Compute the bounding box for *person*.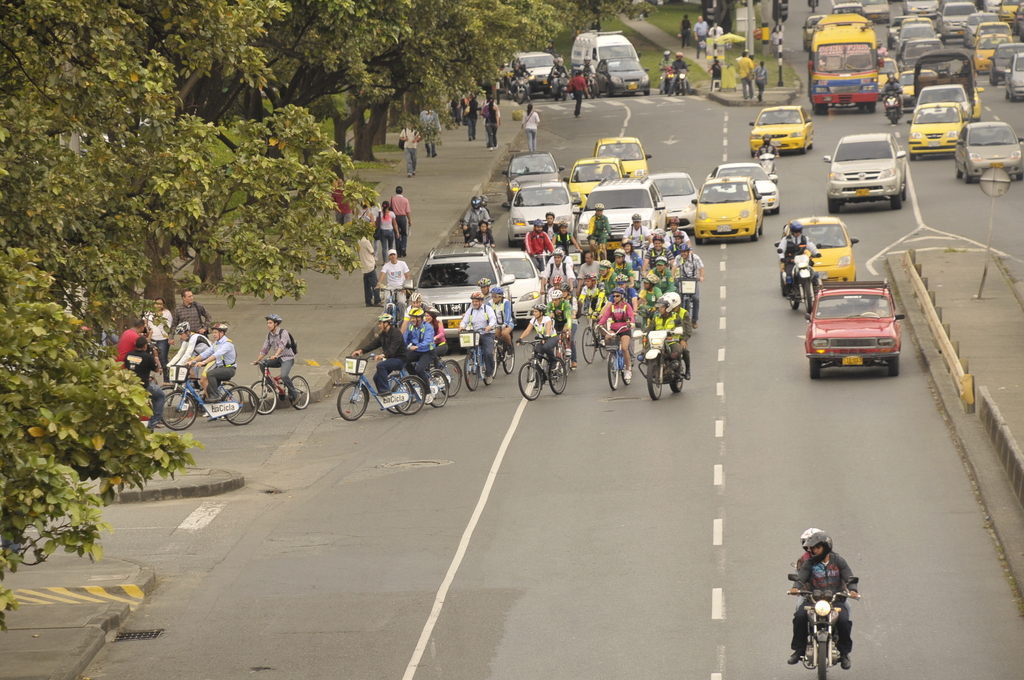
[x1=401, y1=307, x2=438, y2=395].
